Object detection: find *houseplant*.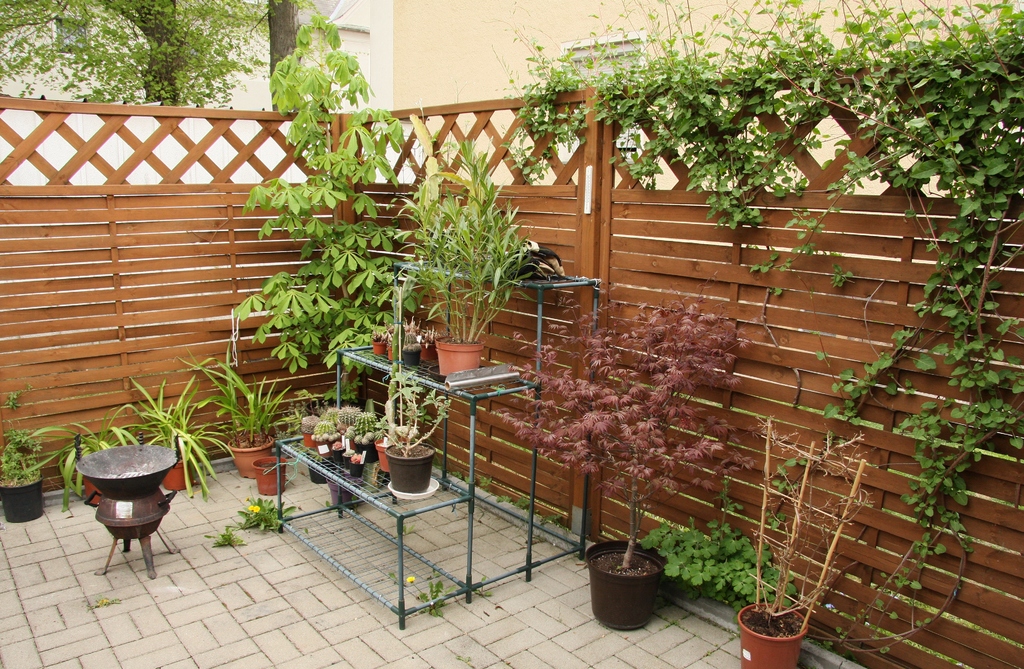
bbox(388, 309, 447, 365).
